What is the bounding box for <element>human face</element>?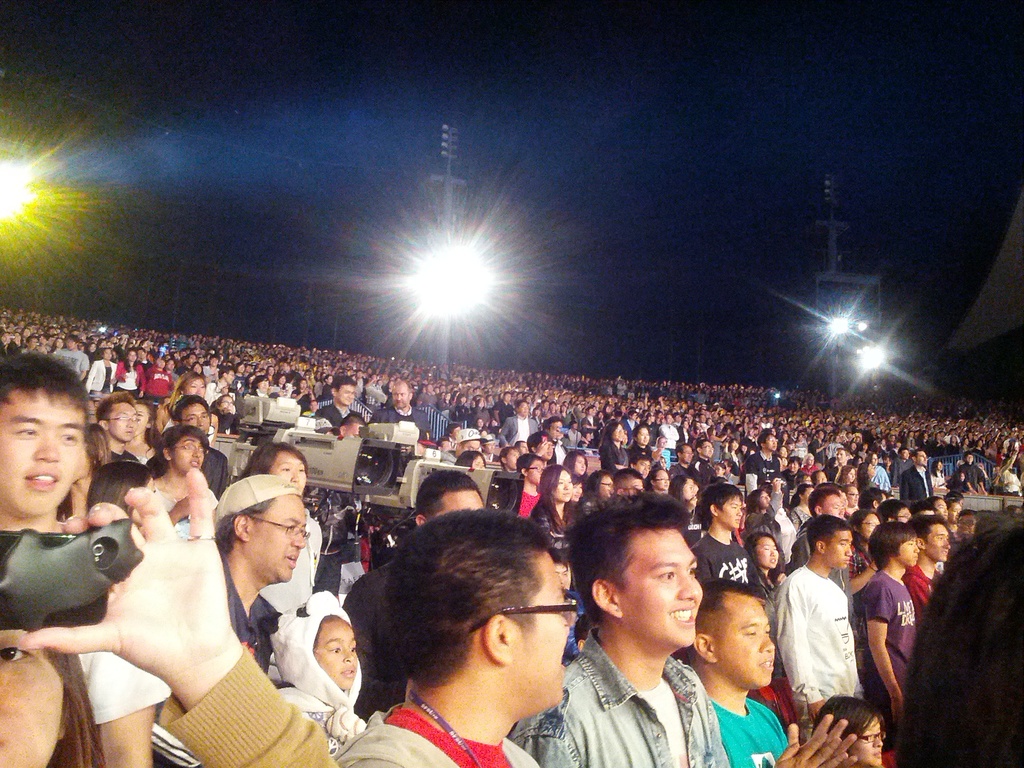
(715,596,780,694).
